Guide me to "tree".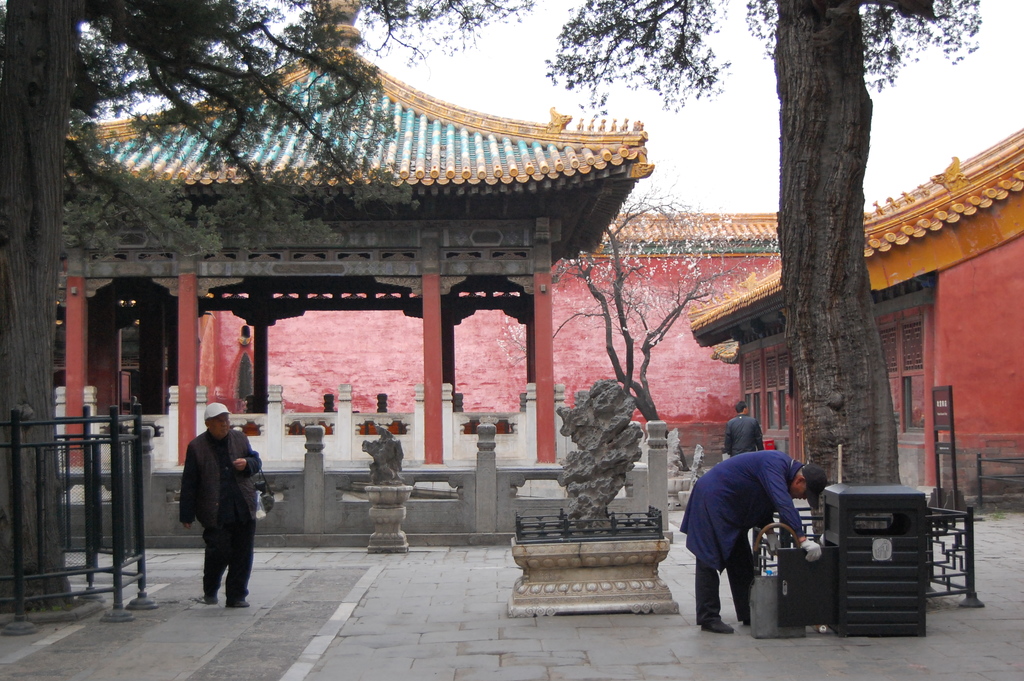
Guidance: [x1=539, y1=0, x2=982, y2=539].
